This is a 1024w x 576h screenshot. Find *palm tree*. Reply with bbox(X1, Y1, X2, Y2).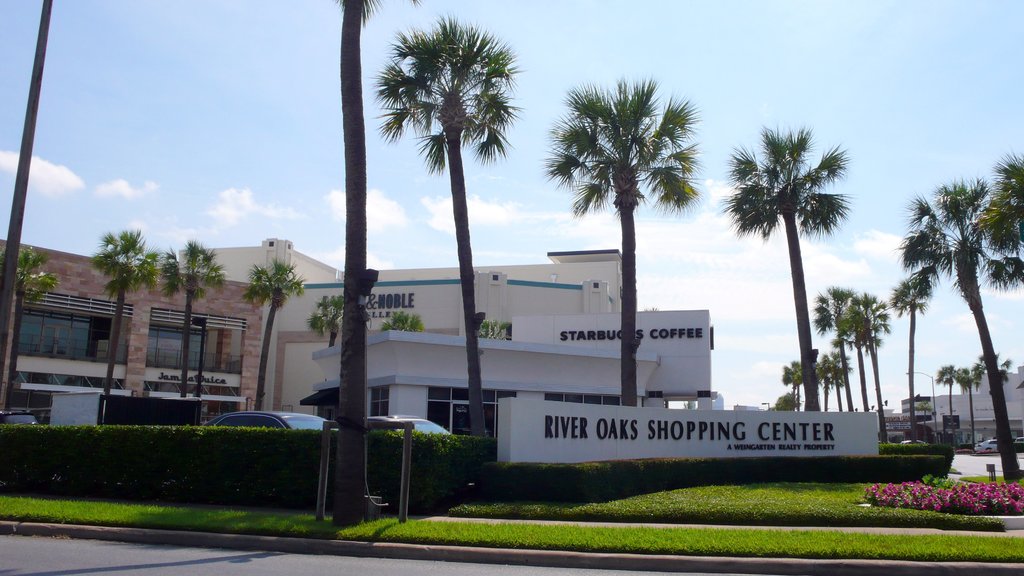
bbox(89, 220, 160, 429).
